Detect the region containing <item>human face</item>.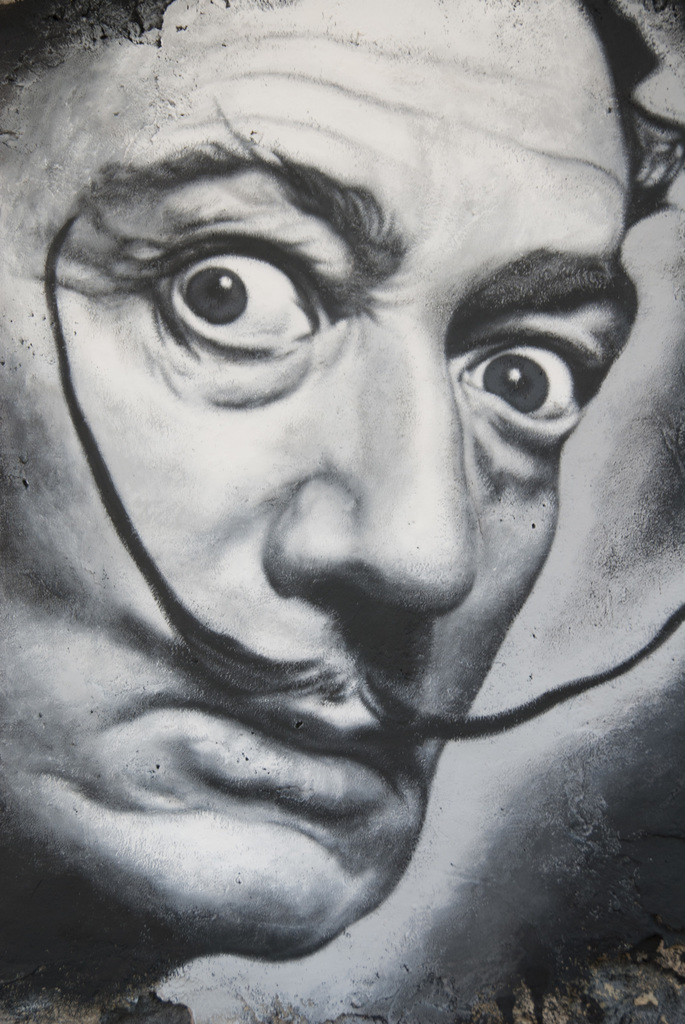
0 0 638 960.
